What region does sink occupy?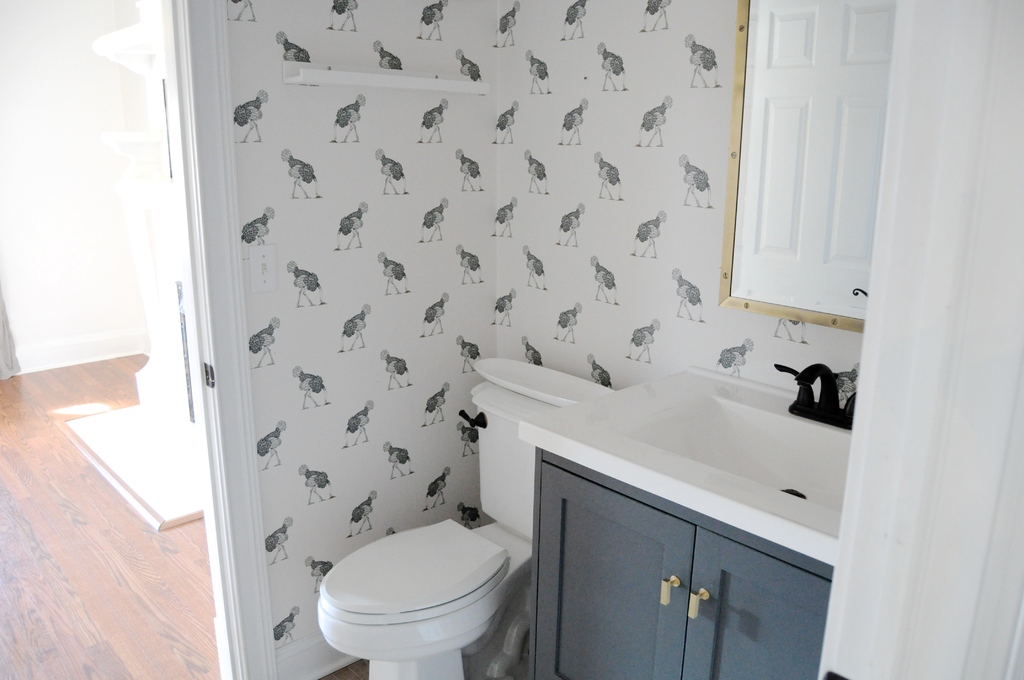
(408,209,868,663).
